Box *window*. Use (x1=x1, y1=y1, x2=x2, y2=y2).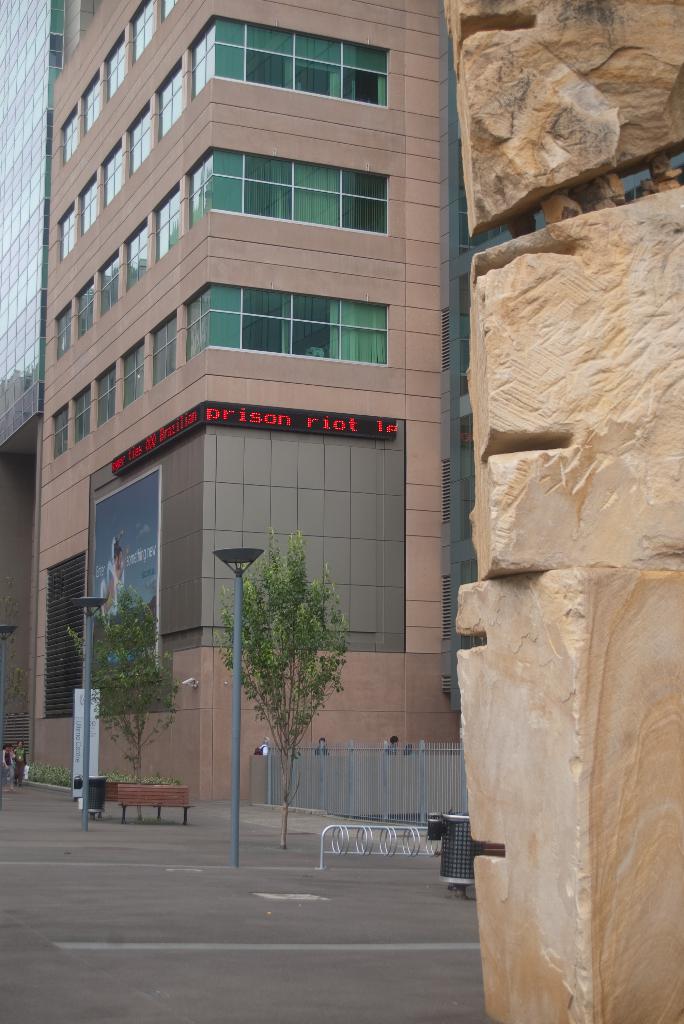
(x1=56, y1=202, x2=75, y2=259).
